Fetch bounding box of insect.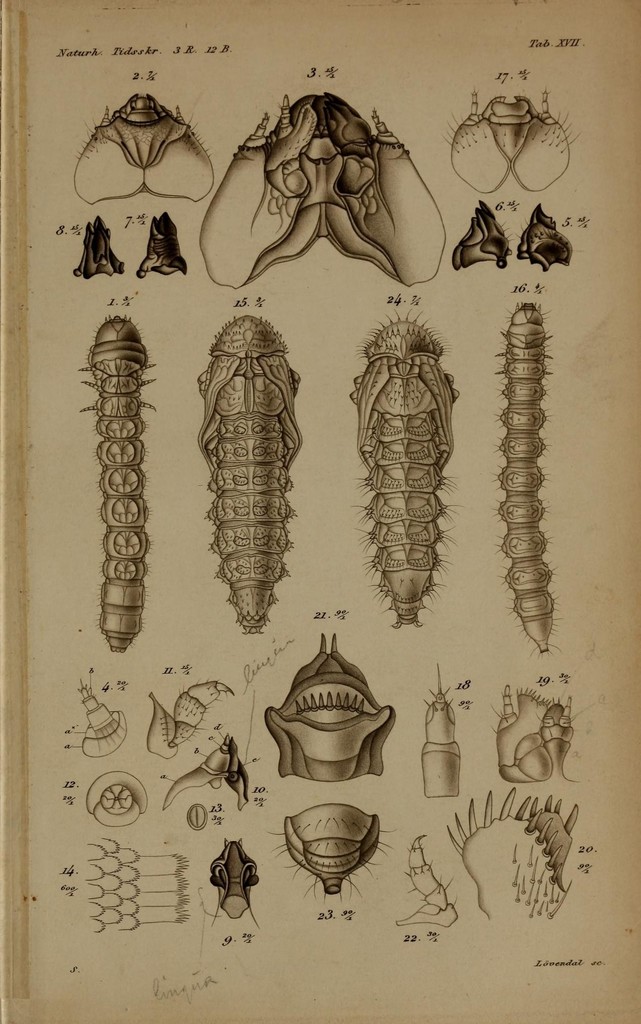
Bbox: left=495, top=297, right=565, bottom=650.
